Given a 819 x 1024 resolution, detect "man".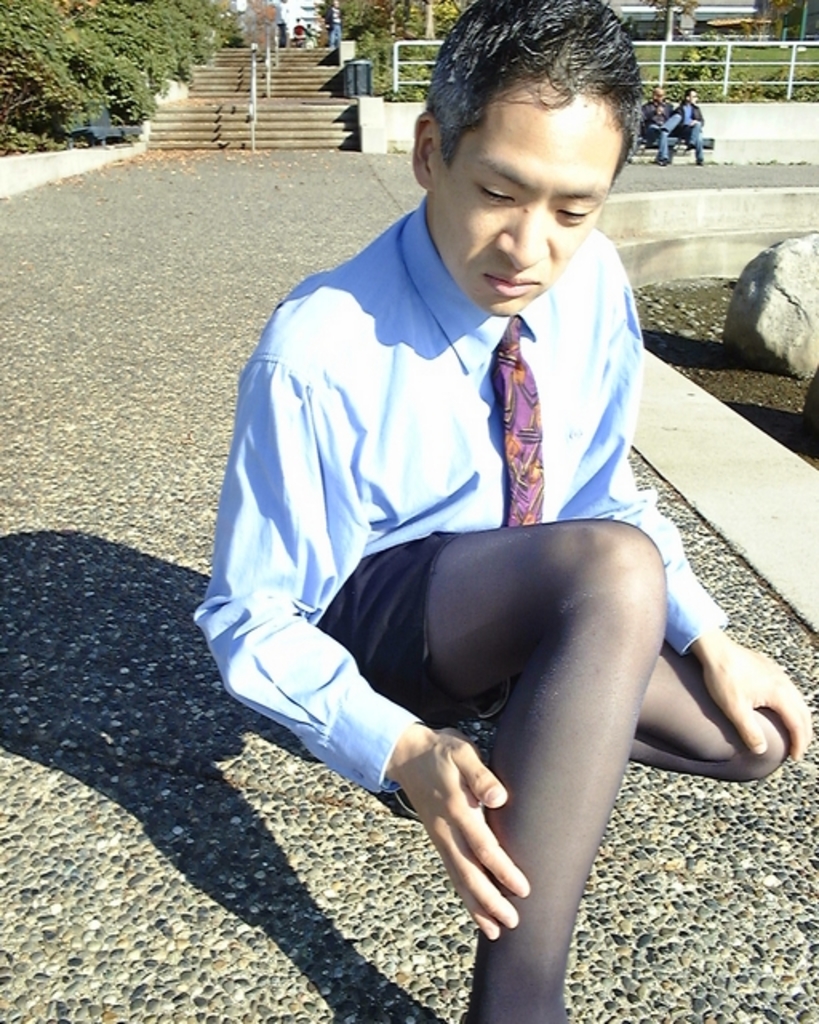
(637, 82, 685, 165).
